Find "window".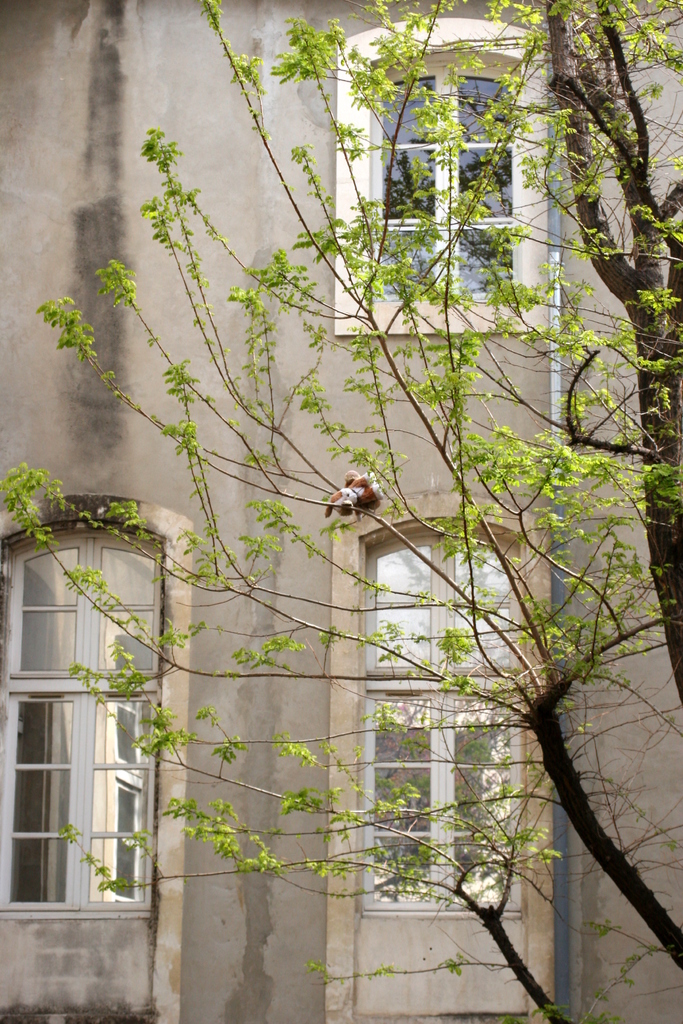
x1=2, y1=460, x2=219, y2=887.
